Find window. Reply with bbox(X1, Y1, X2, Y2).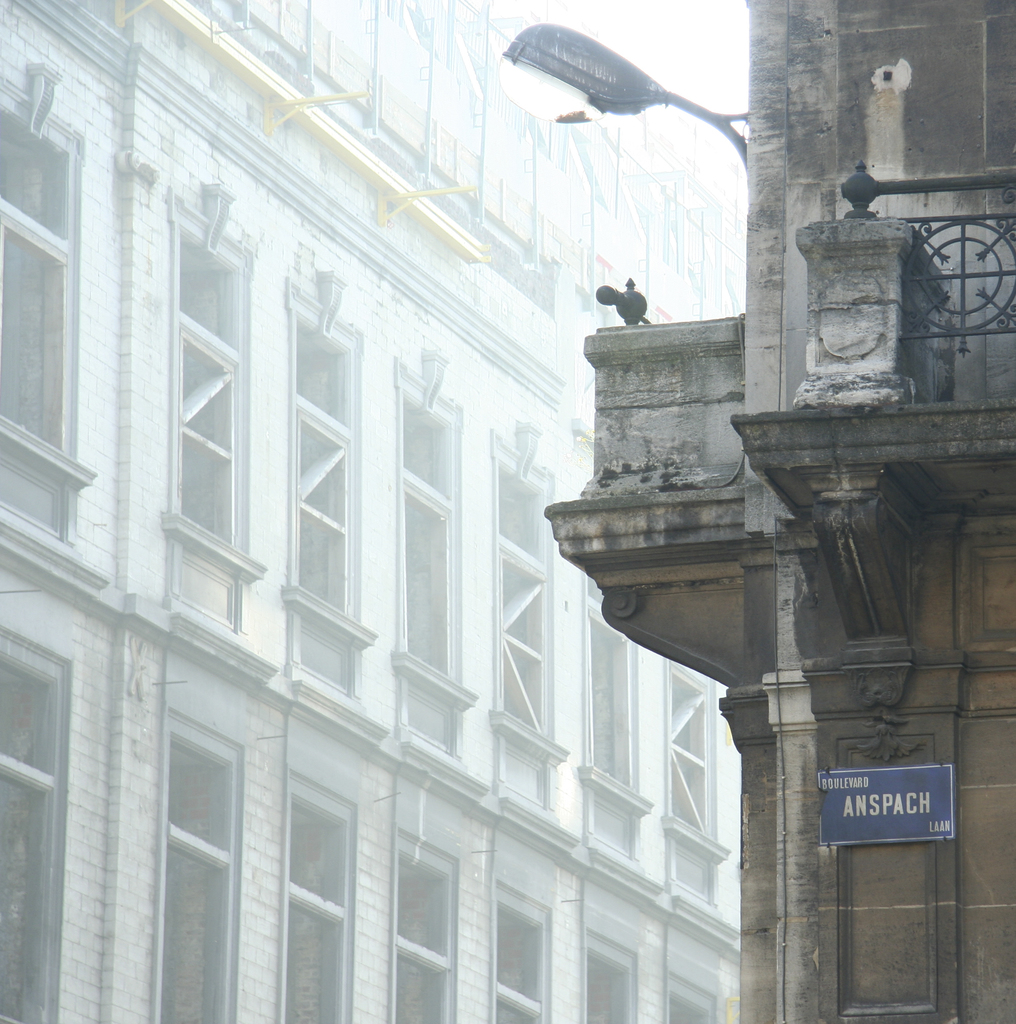
bbox(665, 968, 717, 1023).
